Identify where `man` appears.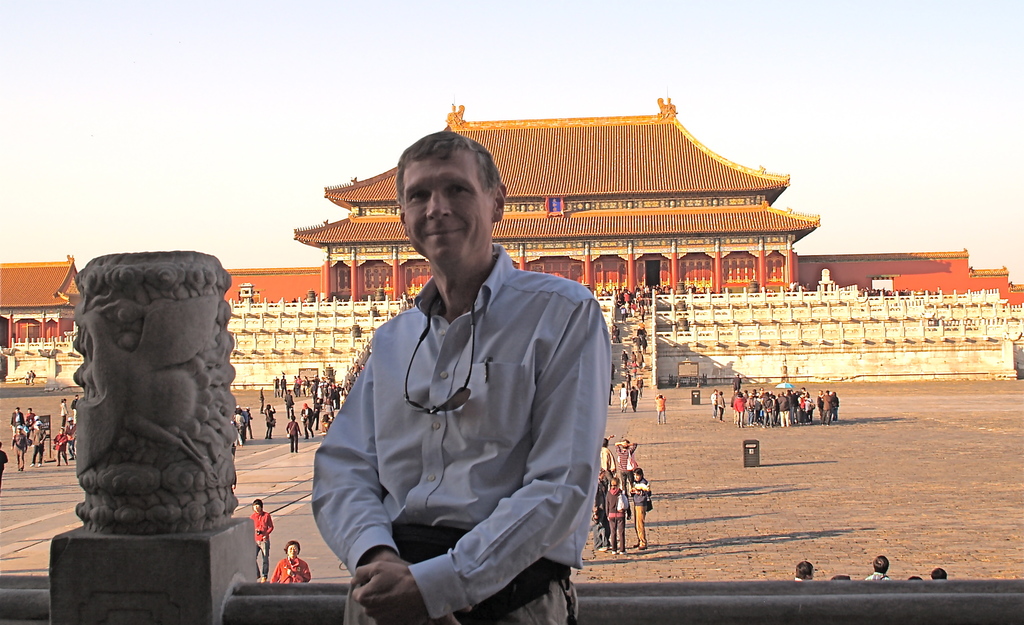
Appears at <region>10, 428, 30, 469</region>.
